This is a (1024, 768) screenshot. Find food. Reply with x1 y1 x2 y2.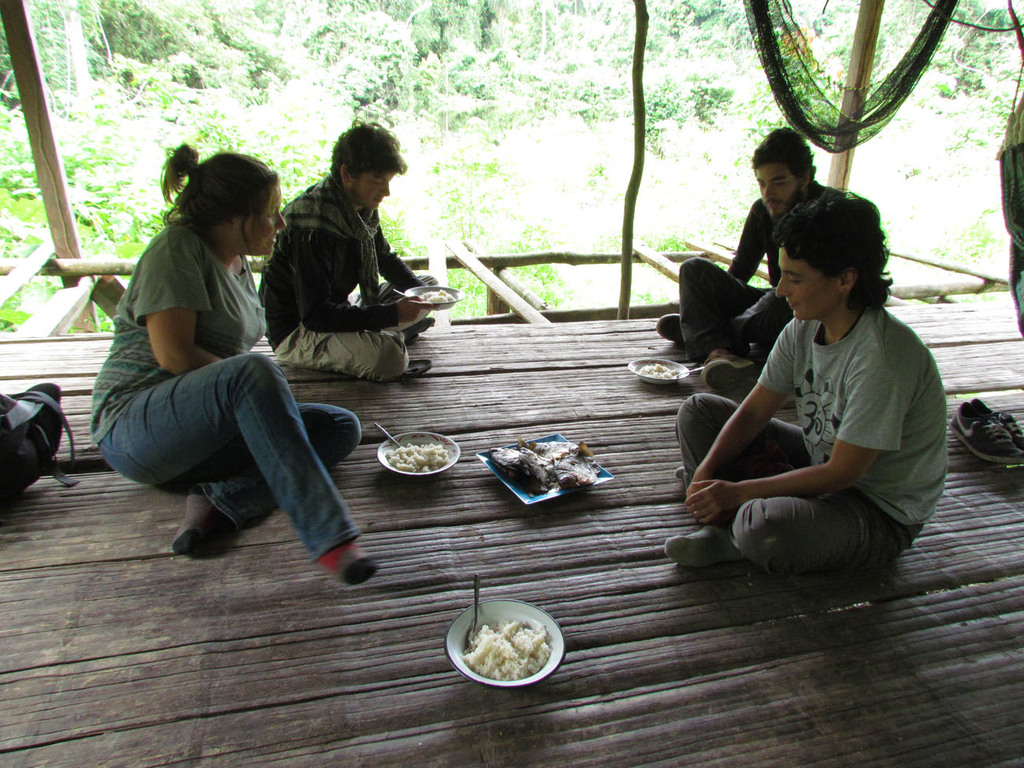
489 440 594 496.
